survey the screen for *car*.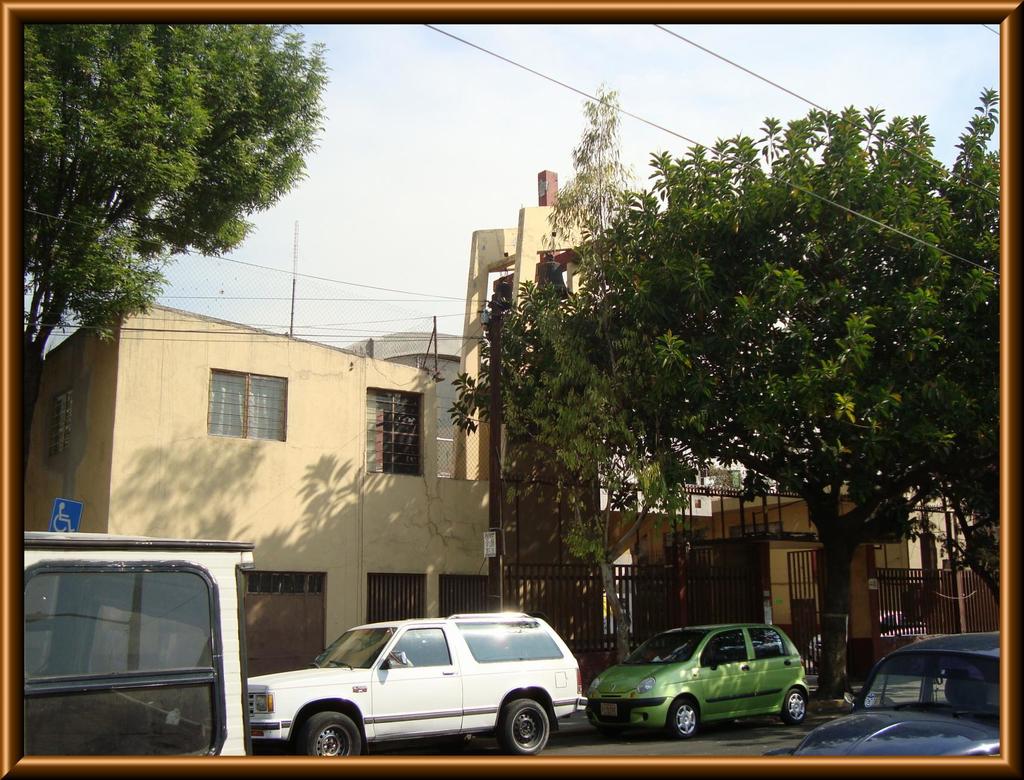
Survey found: select_region(594, 613, 815, 740).
